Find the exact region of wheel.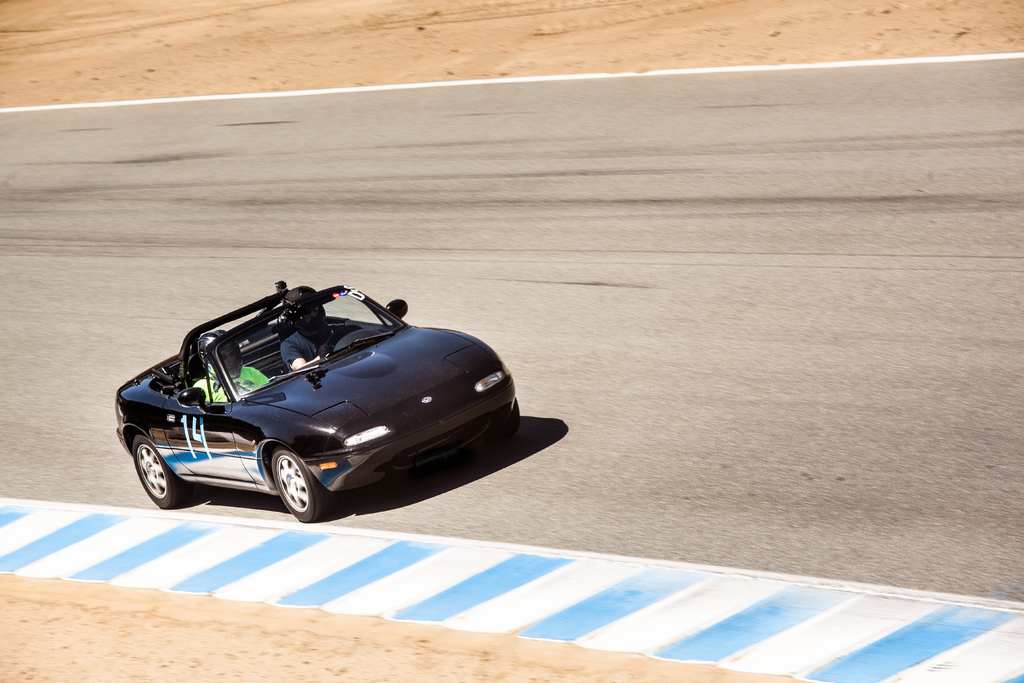
Exact region: (x1=246, y1=448, x2=321, y2=519).
